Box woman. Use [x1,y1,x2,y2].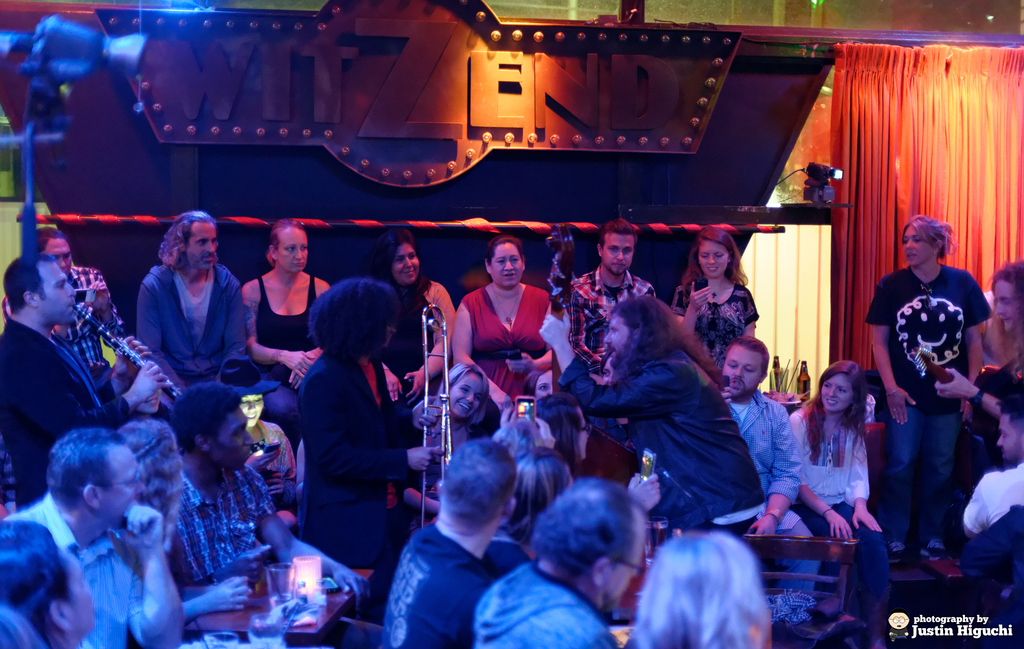
[534,390,596,480].
